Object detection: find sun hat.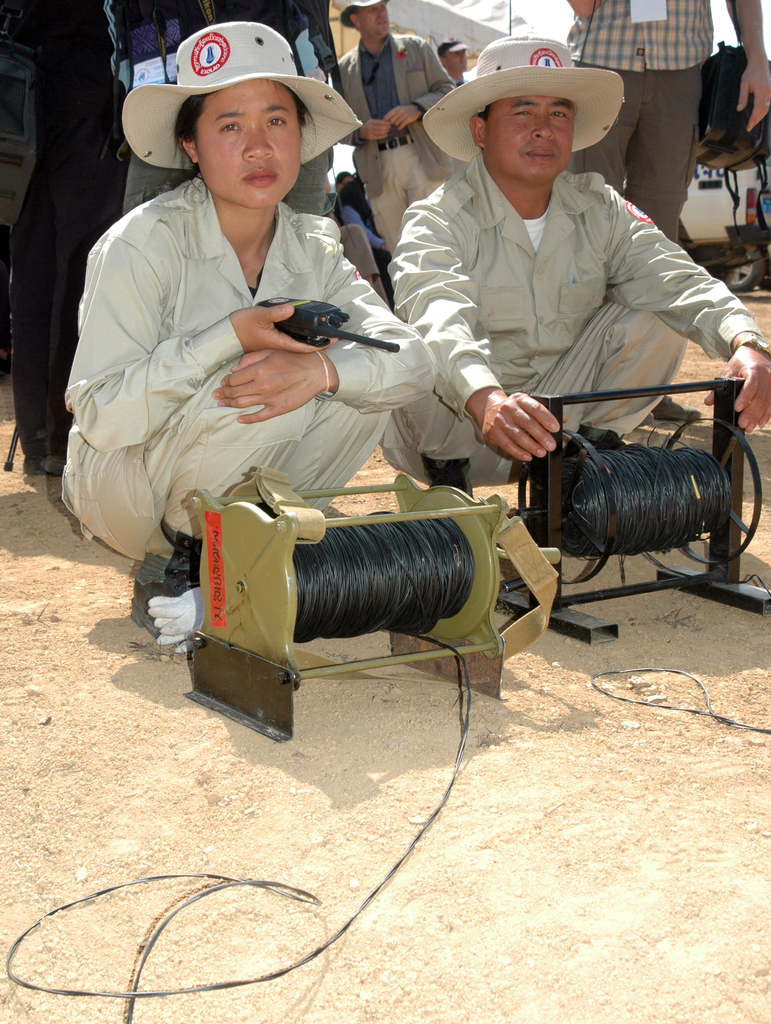
[338, 0, 394, 26].
